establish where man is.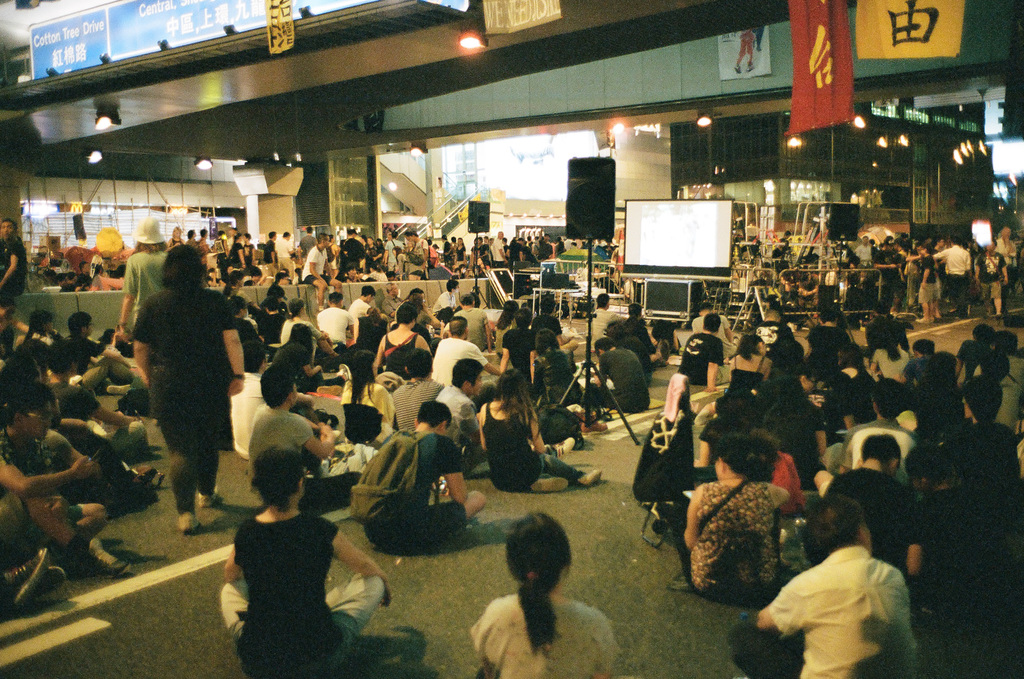
Established at (249, 366, 362, 507).
